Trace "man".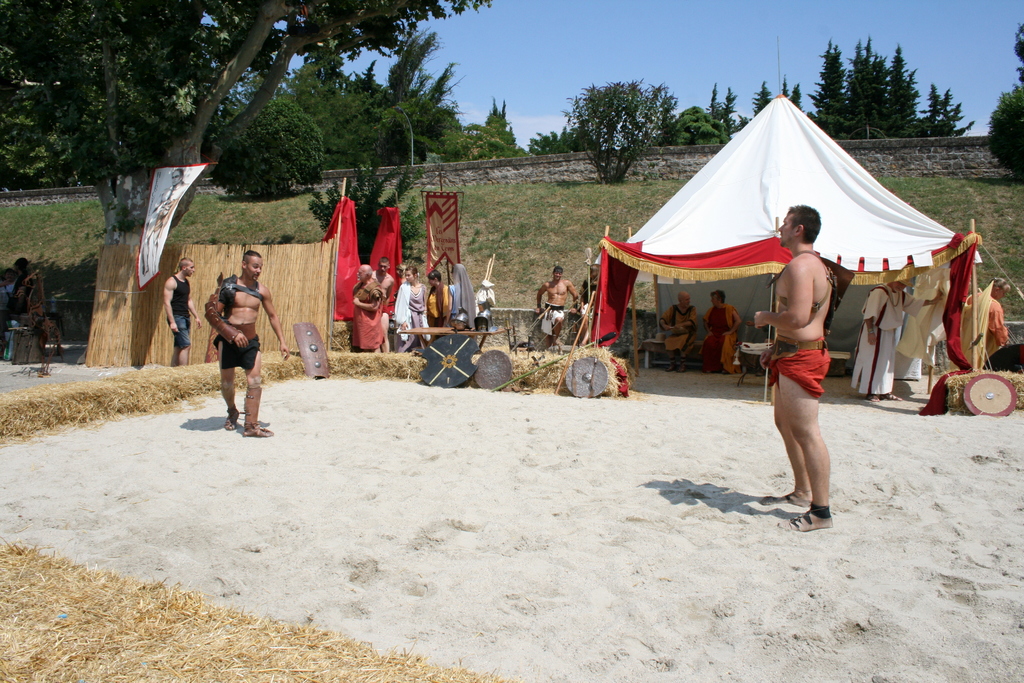
Traced to (351, 264, 380, 354).
